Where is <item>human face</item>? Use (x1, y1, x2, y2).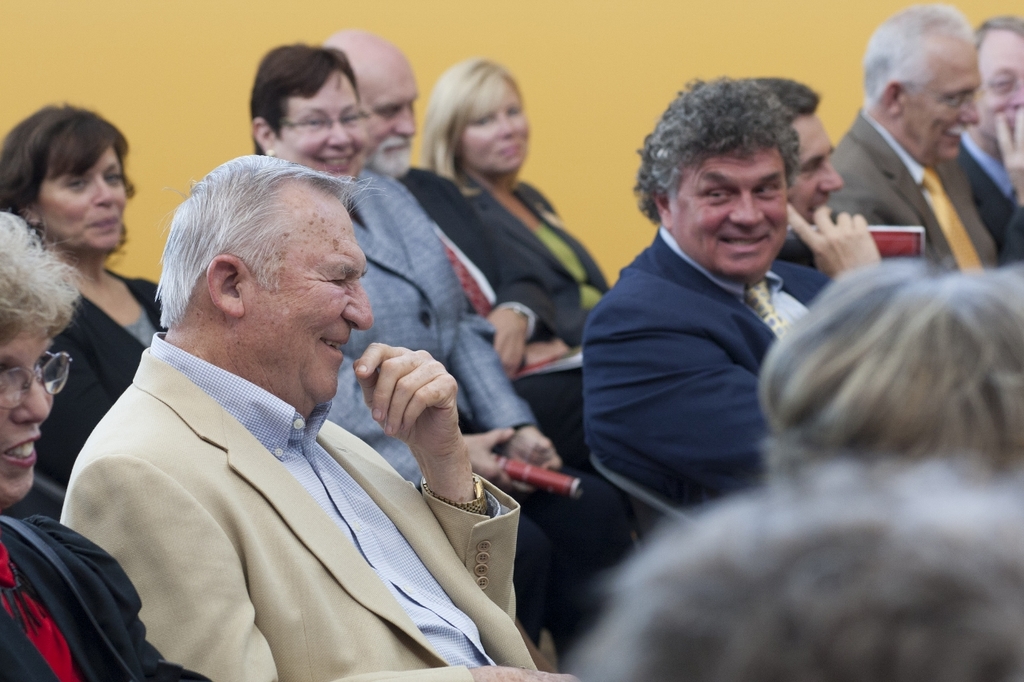
(903, 56, 980, 160).
